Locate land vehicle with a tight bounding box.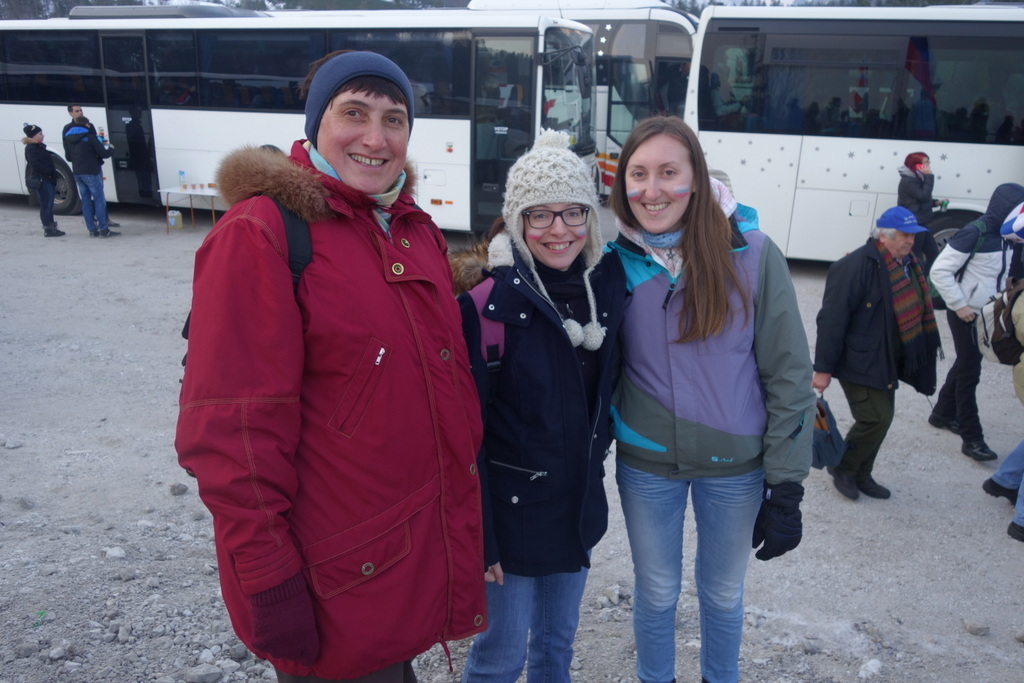
<bbox>682, 0, 1023, 264</bbox>.
